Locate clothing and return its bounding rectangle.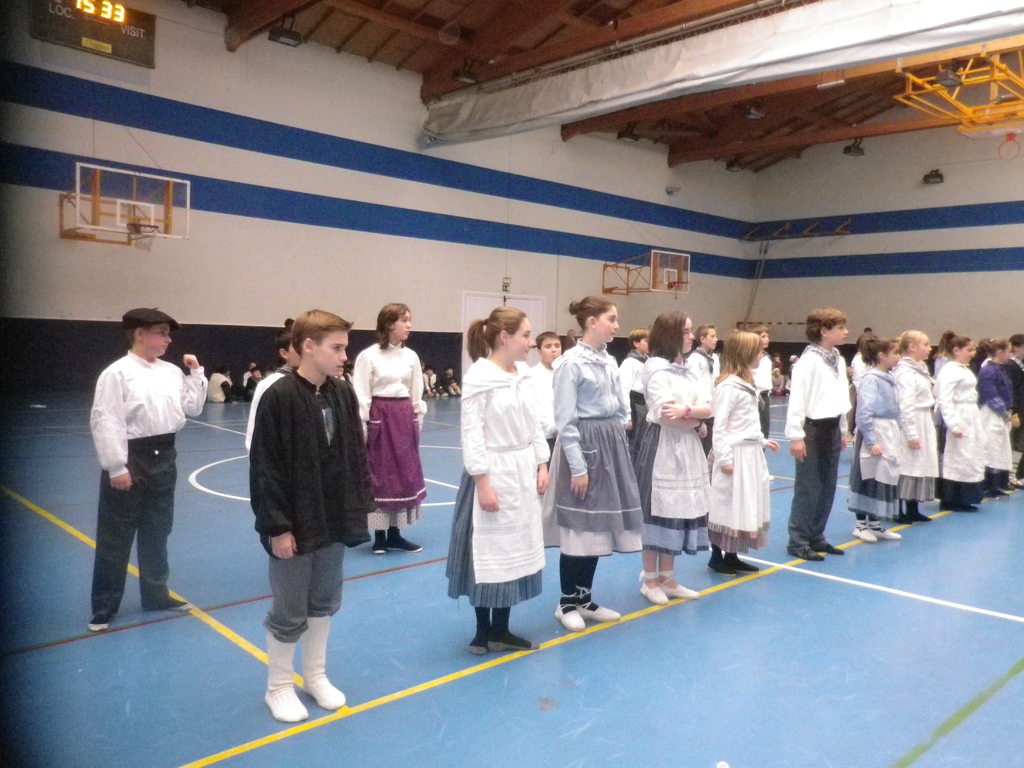
[243, 364, 362, 721].
